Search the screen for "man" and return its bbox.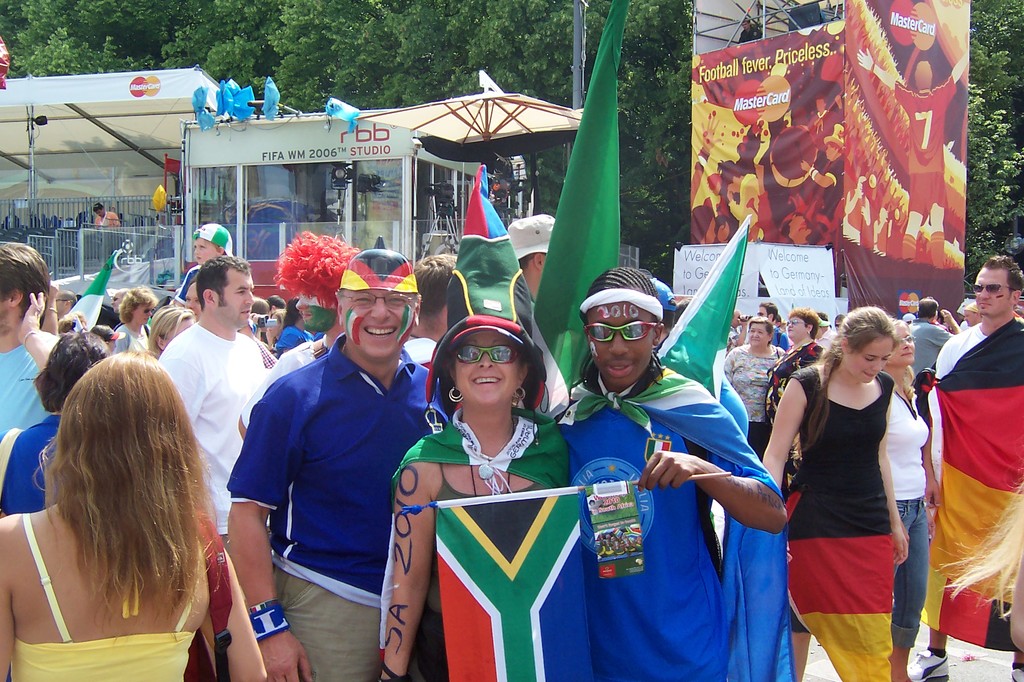
Found: (left=158, top=252, right=278, bottom=560).
